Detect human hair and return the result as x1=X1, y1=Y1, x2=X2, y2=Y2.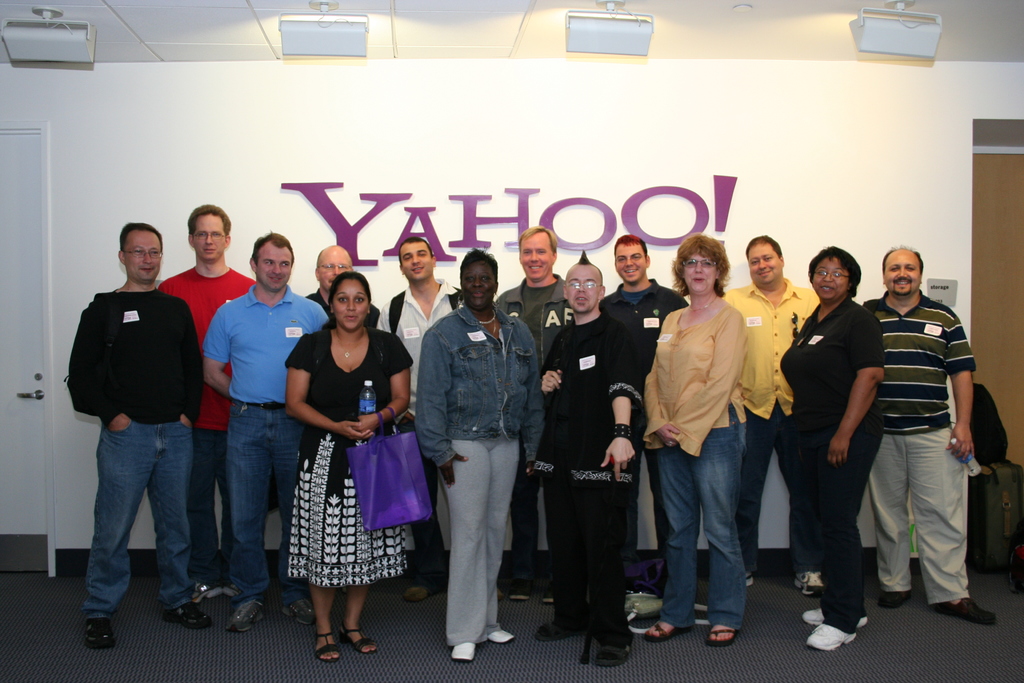
x1=188, y1=204, x2=232, y2=242.
